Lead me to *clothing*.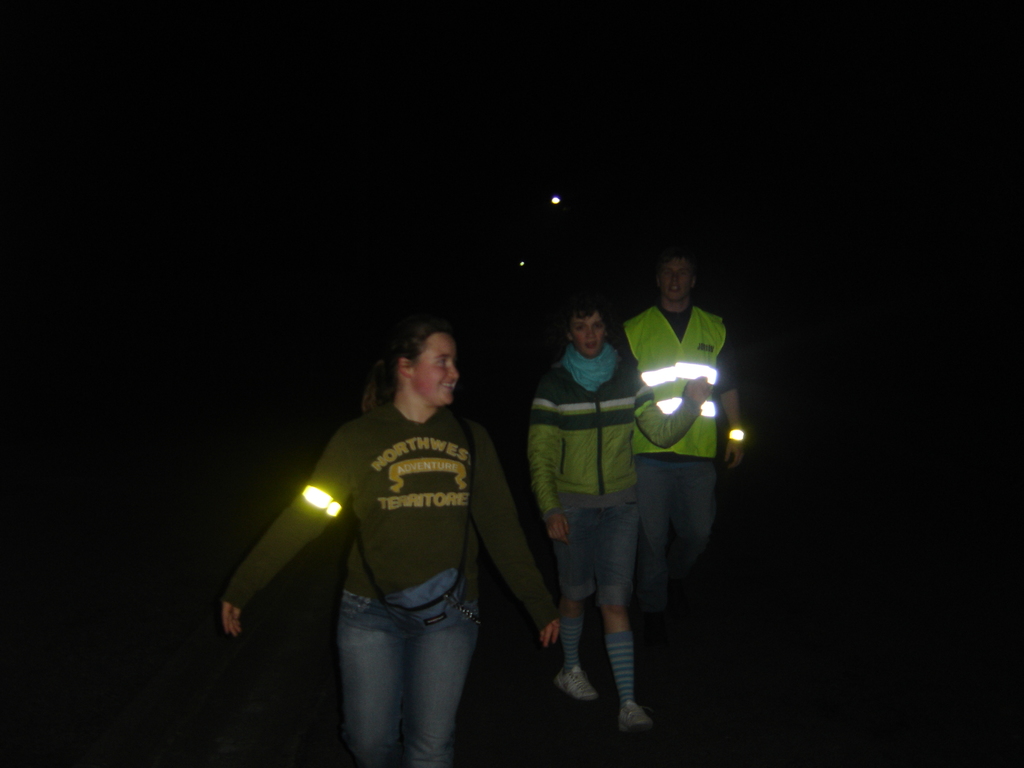
Lead to box(225, 399, 559, 767).
